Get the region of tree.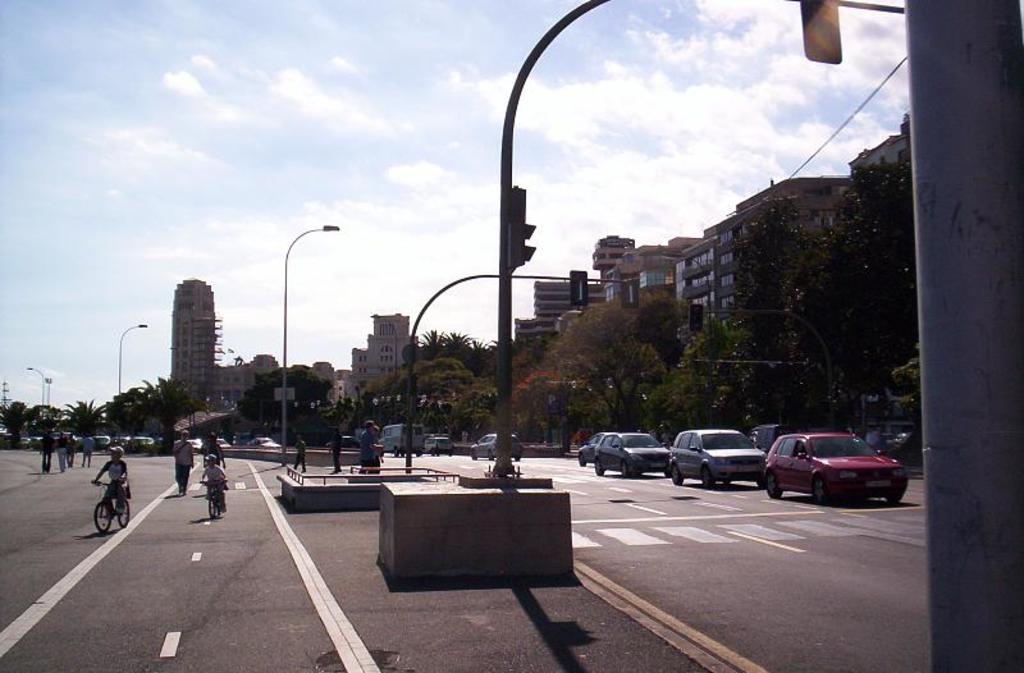
region(724, 184, 818, 431).
